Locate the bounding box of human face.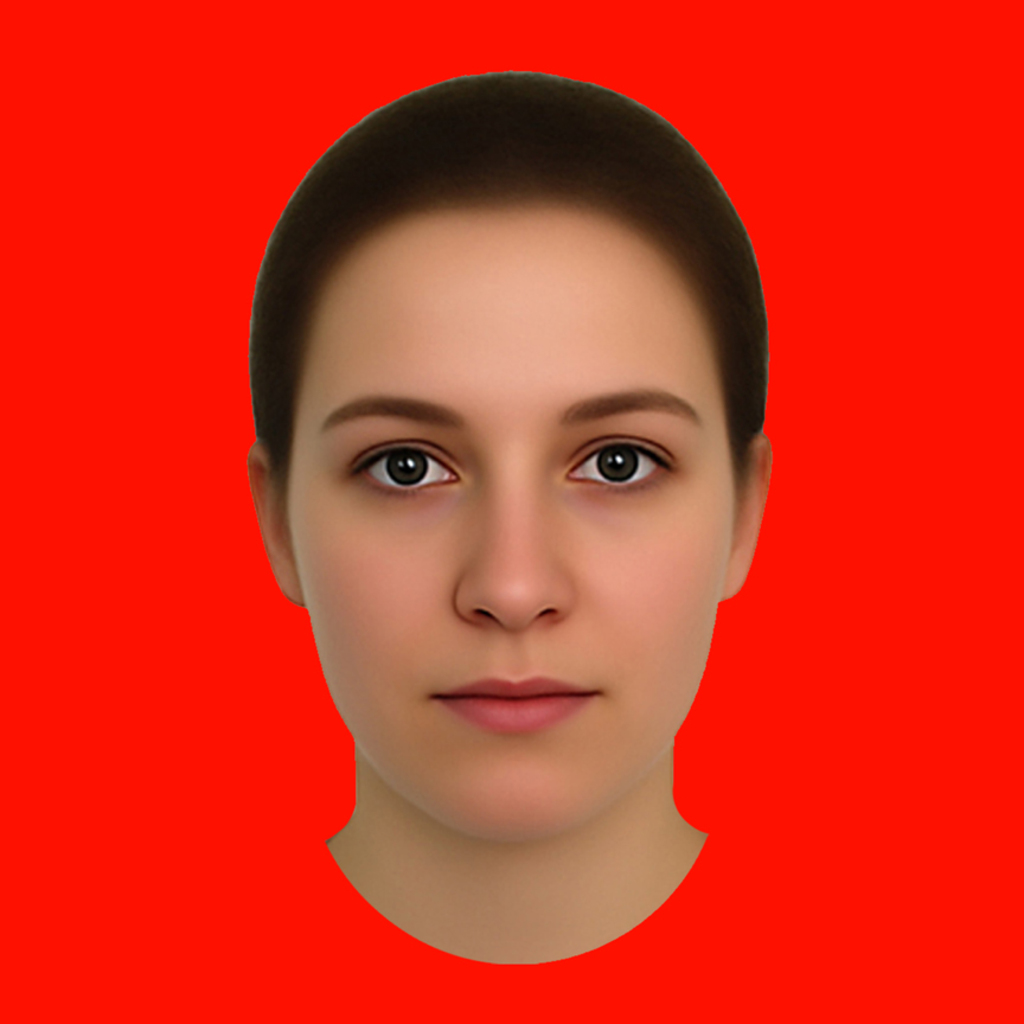
Bounding box: (297,199,738,852).
